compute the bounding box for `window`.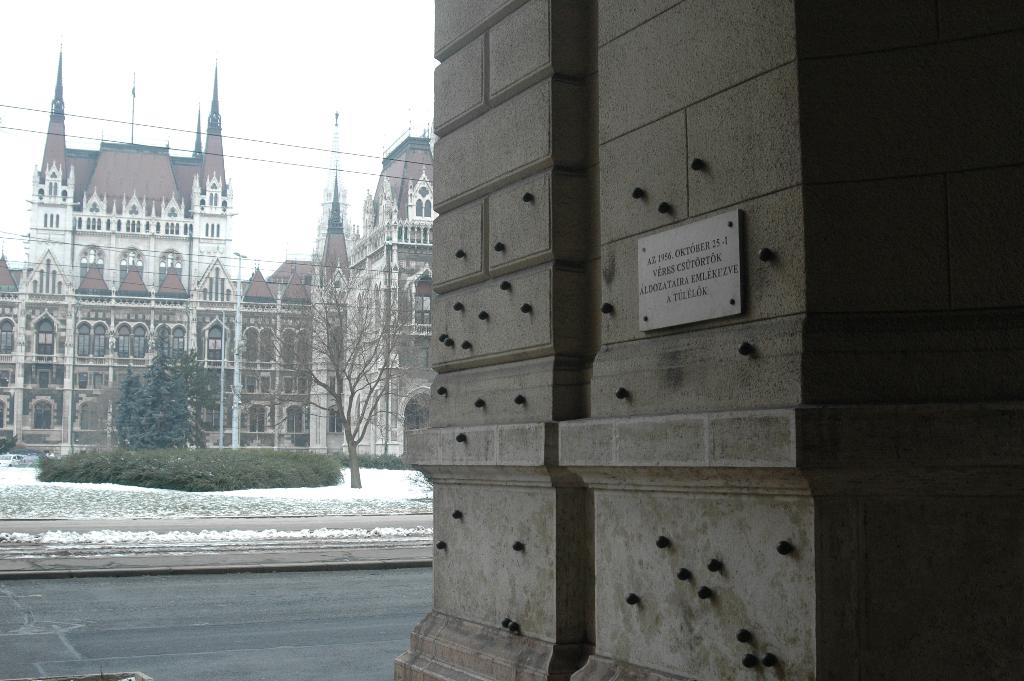
0/313/17/354.
